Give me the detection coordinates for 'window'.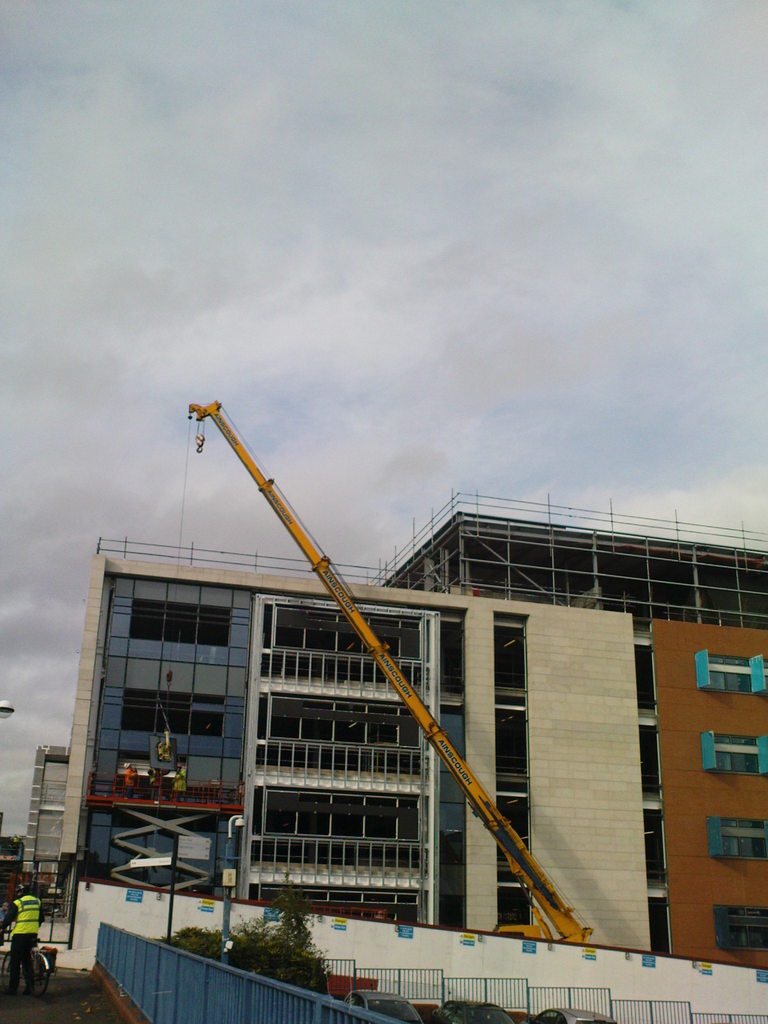
x1=716, y1=817, x2=767, y2=858.
